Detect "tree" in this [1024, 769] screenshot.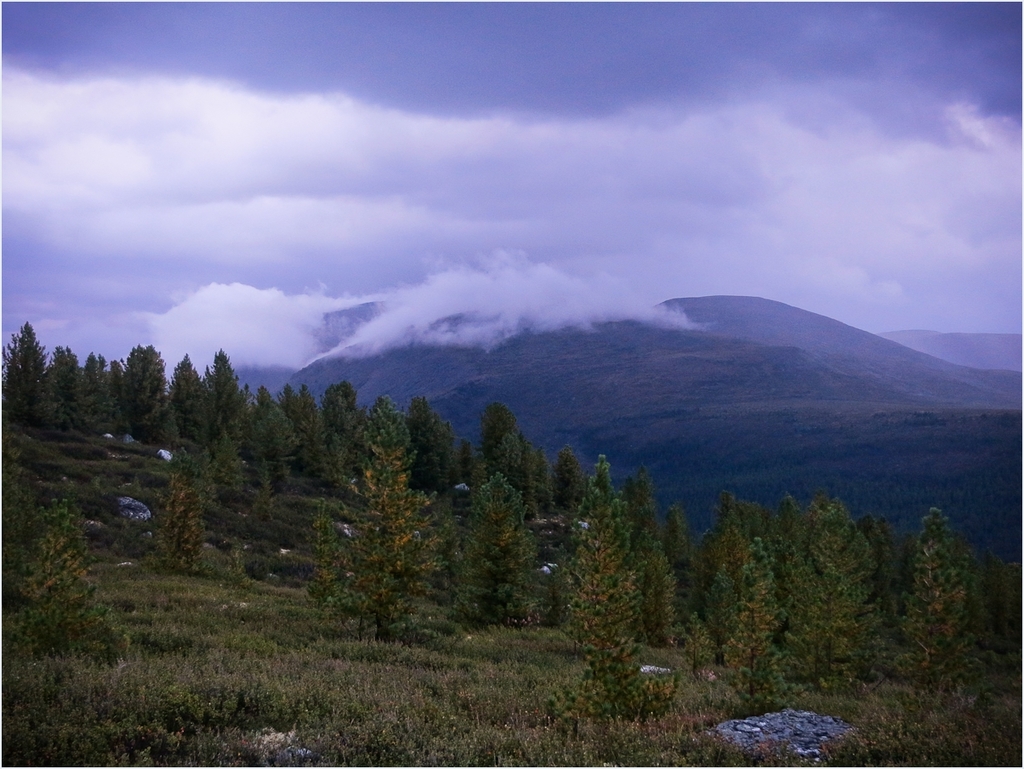
Detection: left=255, top=379, right=295, bottom=459.
